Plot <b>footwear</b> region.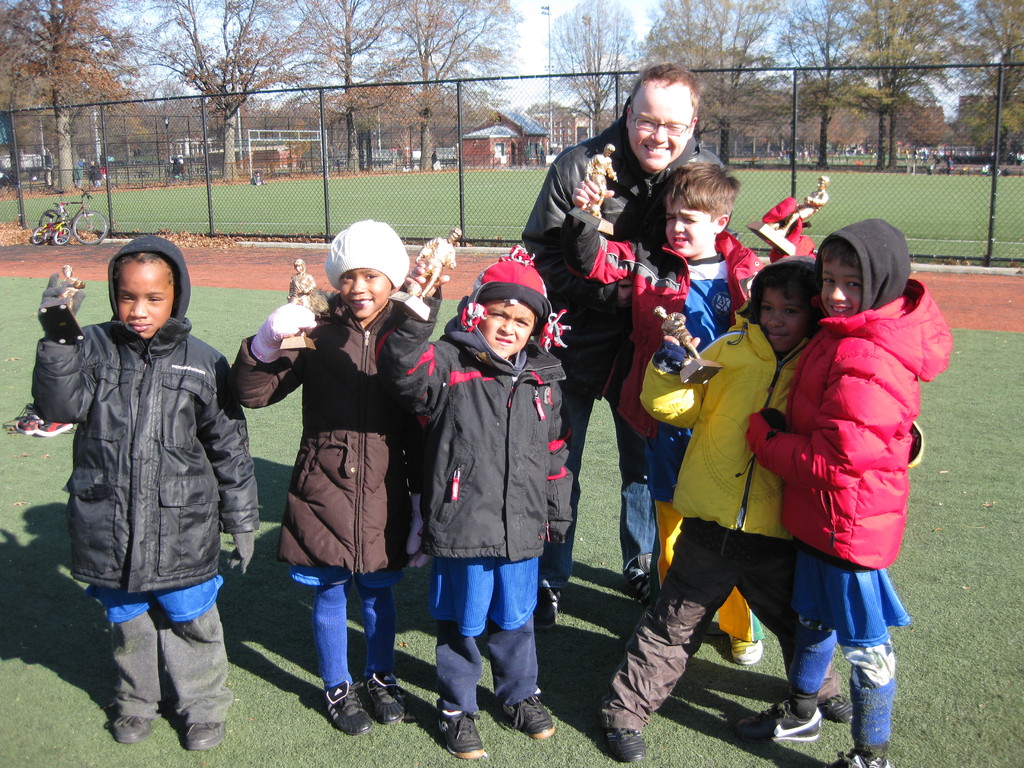
Plotted at 815/688/863/739.
